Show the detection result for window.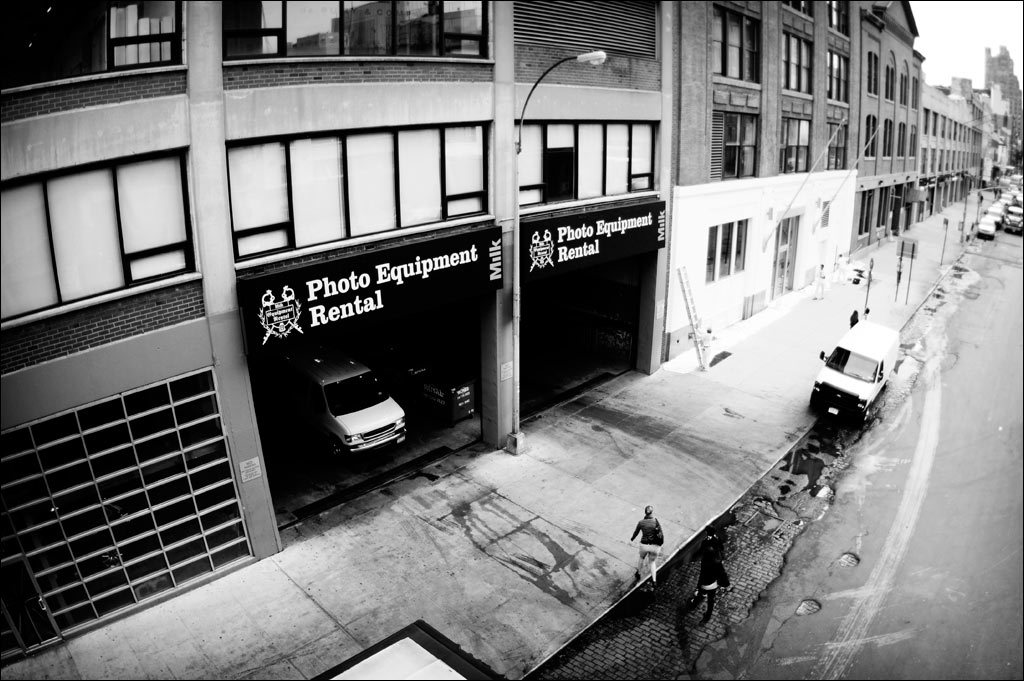
crop(860, 189, 873, 238).
